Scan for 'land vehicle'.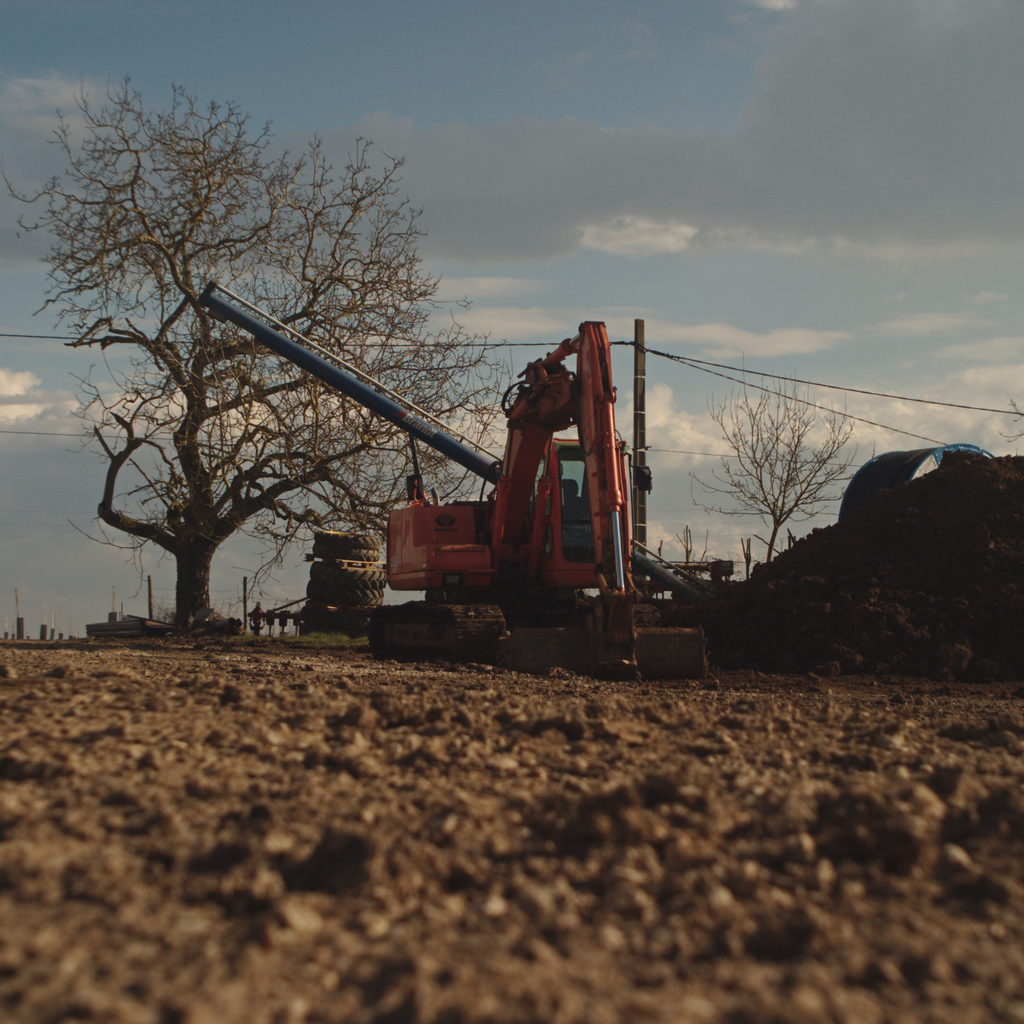
Scan result: (346,330,730,665).
